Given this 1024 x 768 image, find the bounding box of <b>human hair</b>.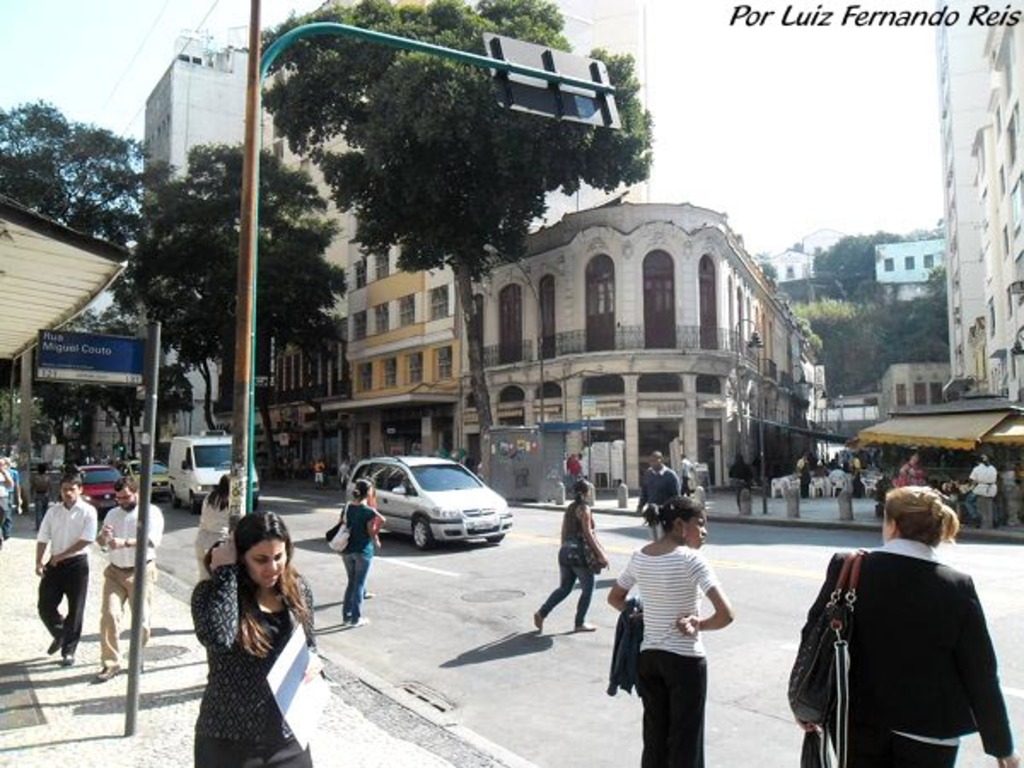
l=113, t=476, r=137, b=497.
